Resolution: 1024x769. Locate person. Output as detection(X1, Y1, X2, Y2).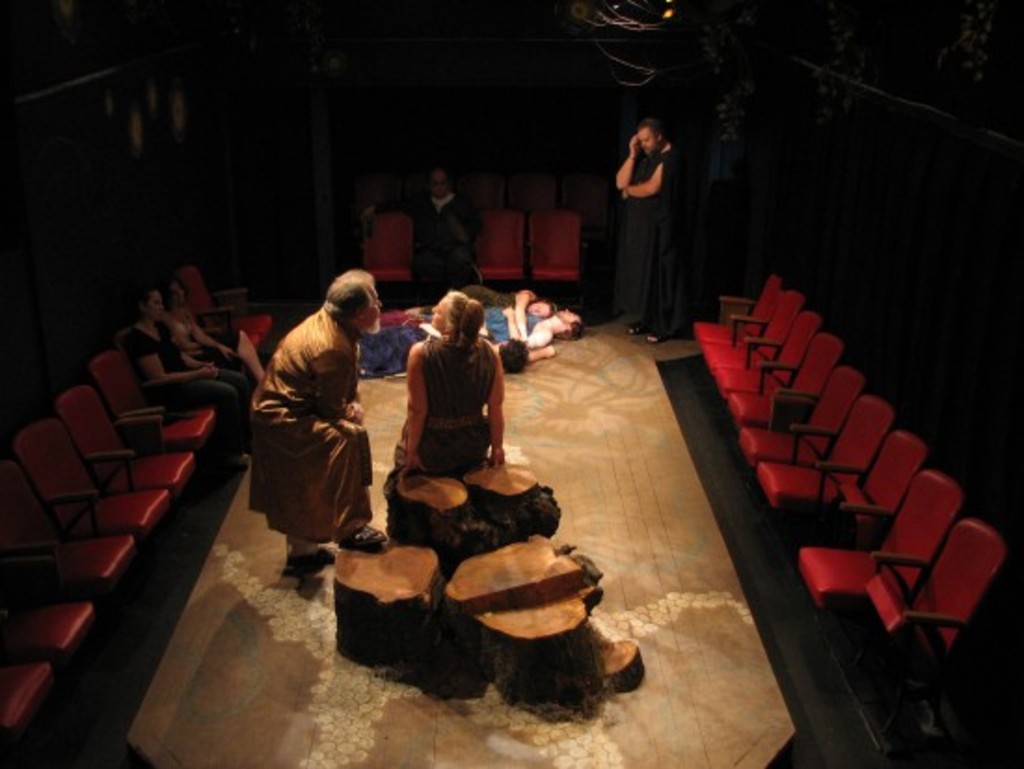
detection(400, 285, 559, 333).
